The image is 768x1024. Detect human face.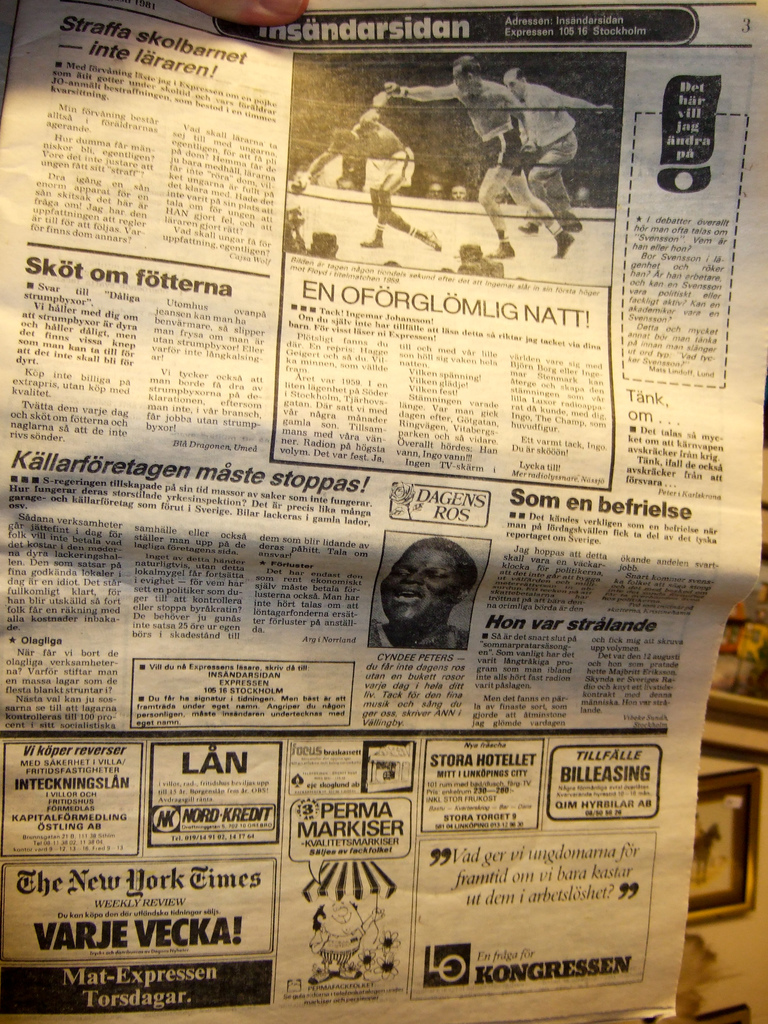
Detection: bbox=[375, 549, 483, 648].
